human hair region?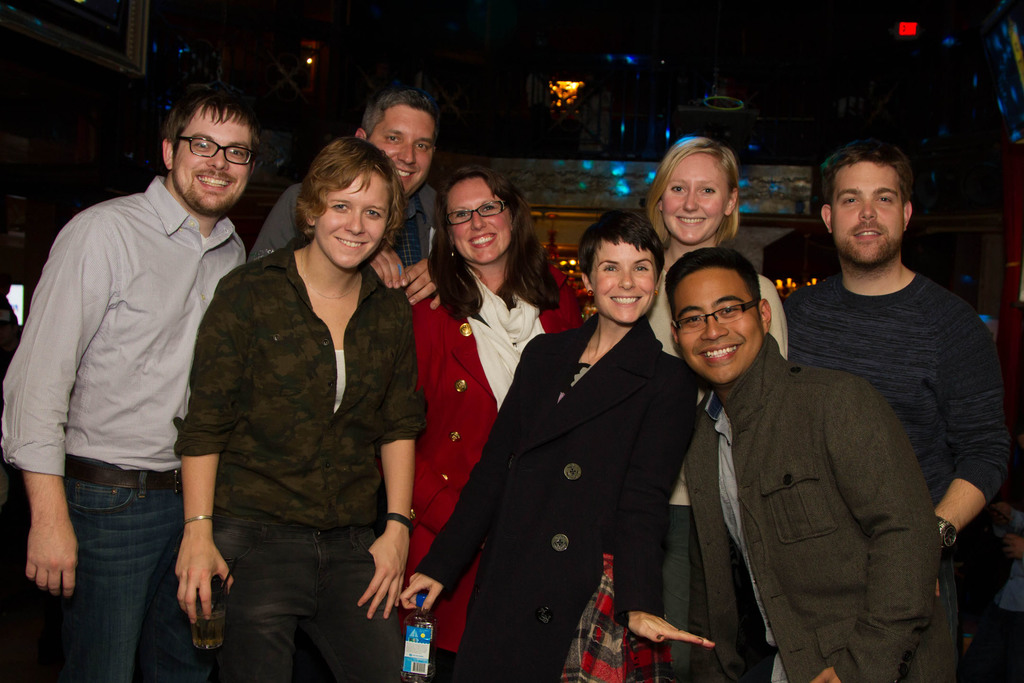
rect(641, 136, 740, 252)
